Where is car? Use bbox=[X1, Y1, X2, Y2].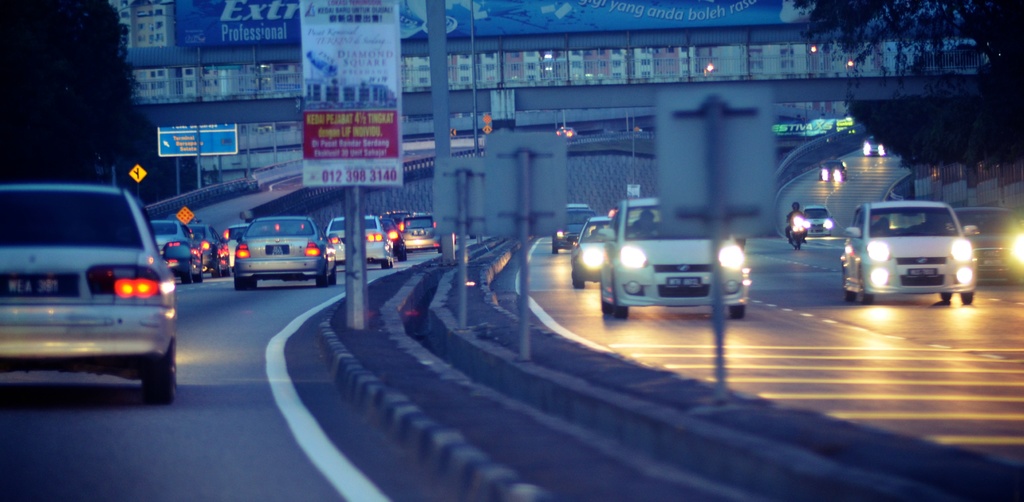
bbox=[573, 214, 631, 279].
